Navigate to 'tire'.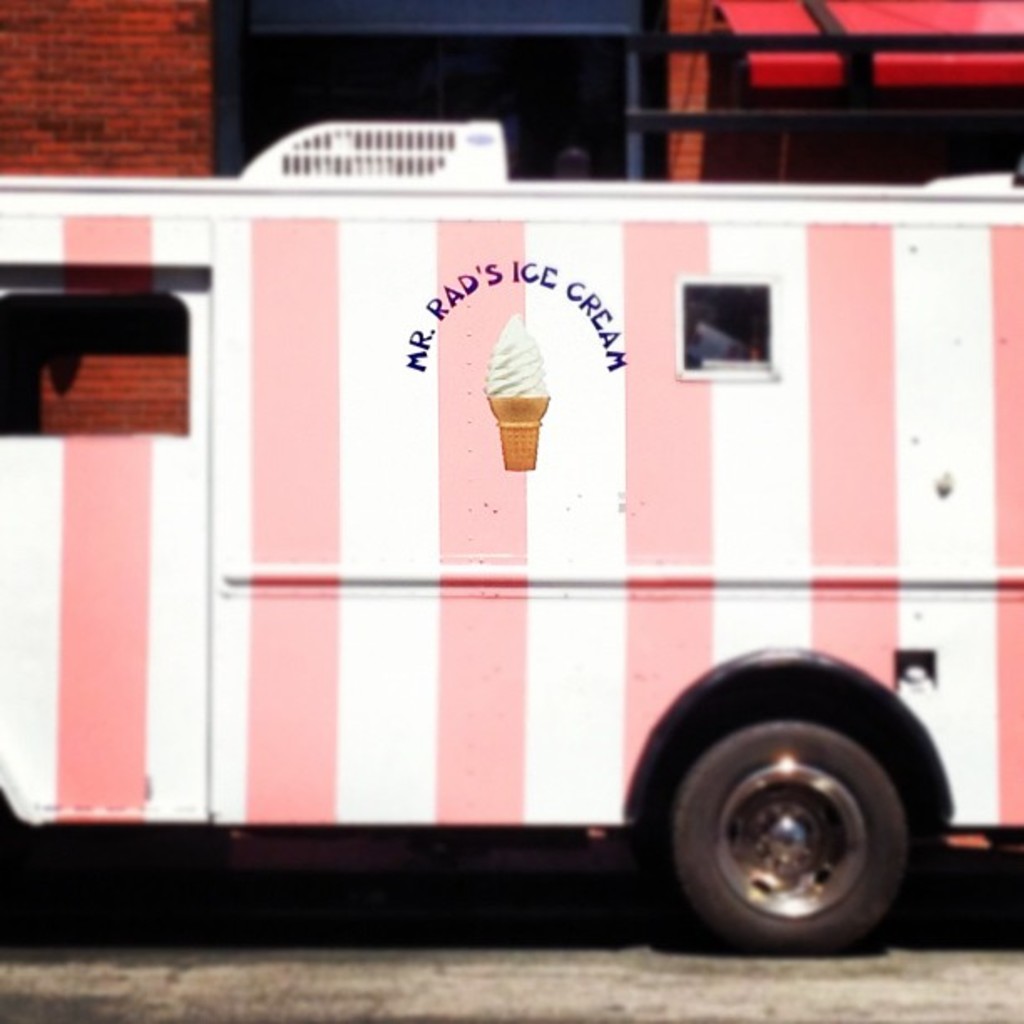
Navigation target: x1=654, y1=699, x2=925, y2=952.
